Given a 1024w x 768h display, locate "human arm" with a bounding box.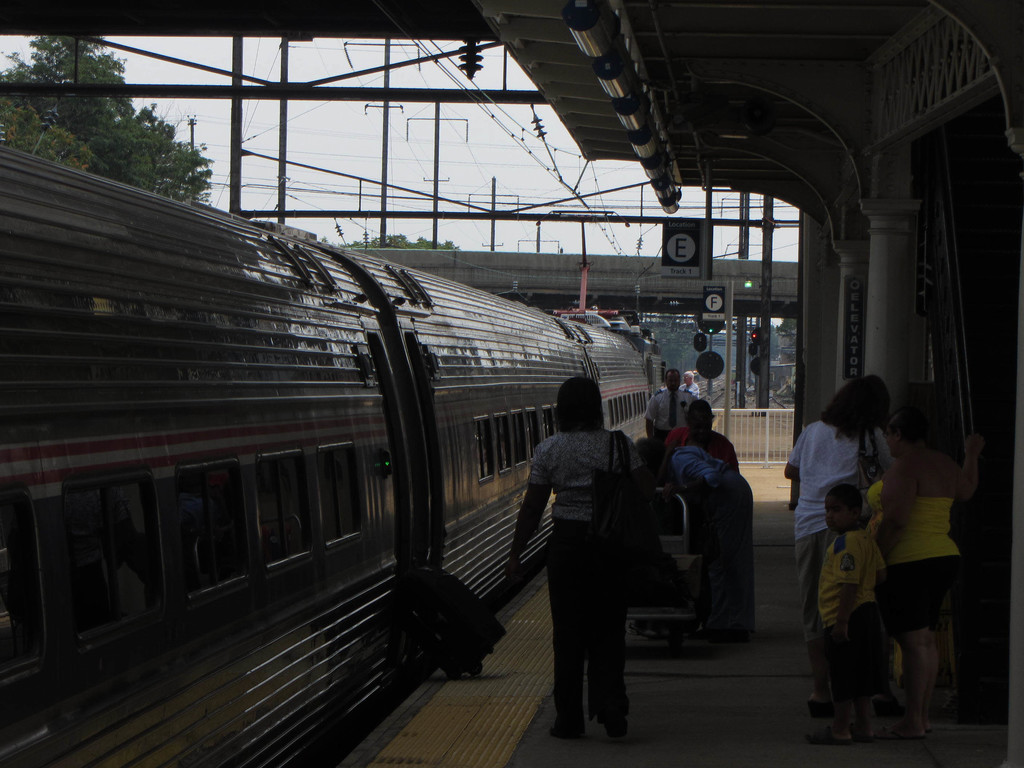
Located: {"x1": 607, "y1": 438, "x2": 655, "y2": 519}.
